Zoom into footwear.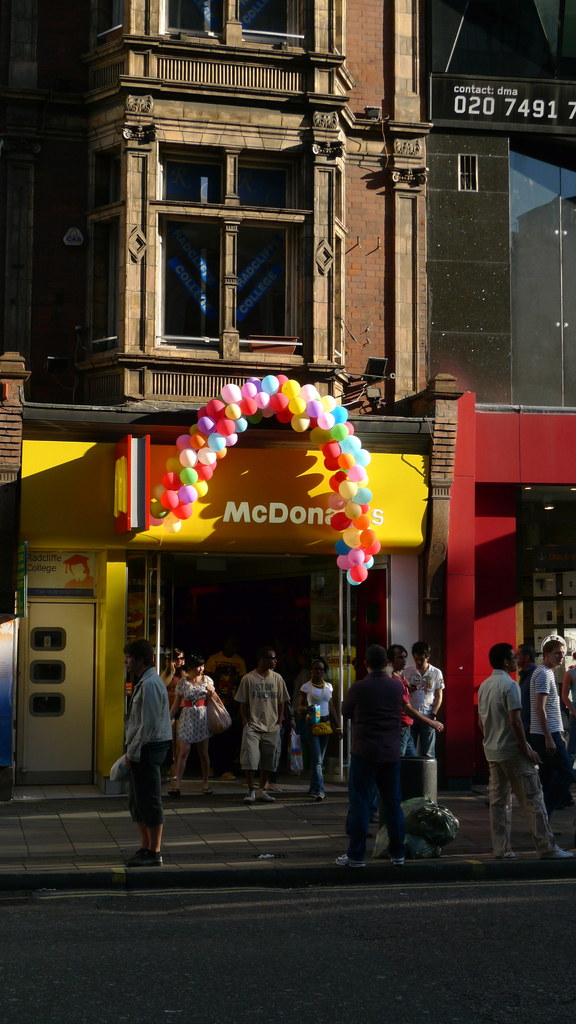
Zoom target: {"left": 540, "top": 841, "right": 575, "bottom": 863}.
